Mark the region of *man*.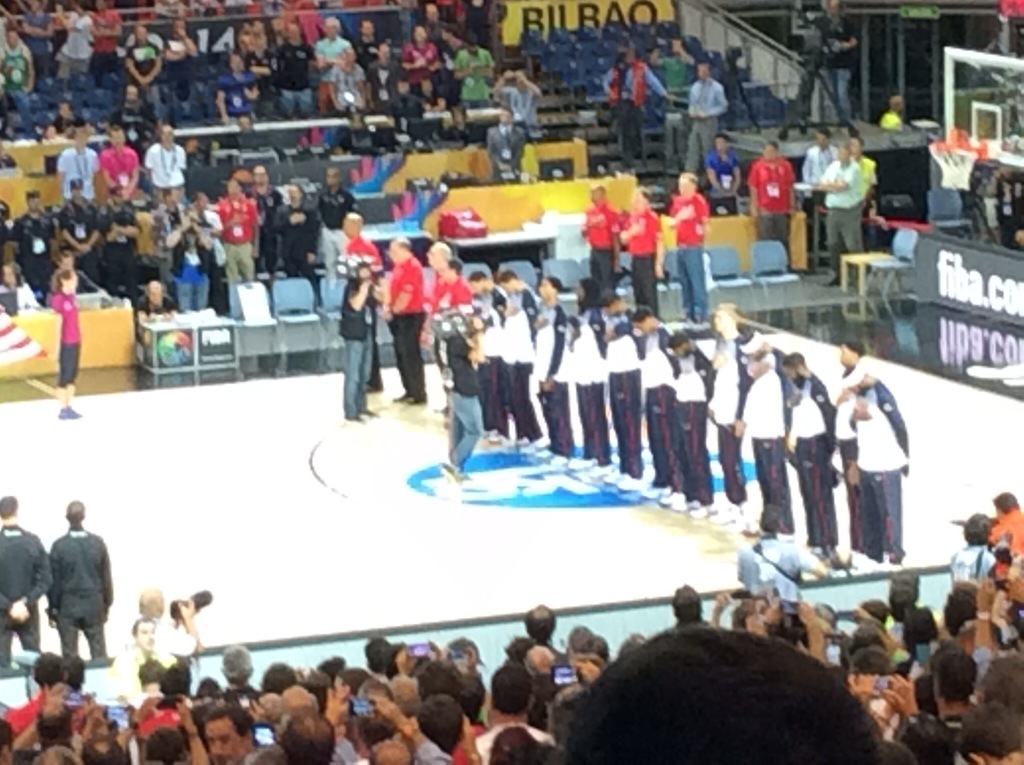
Region: left=733, top=347, right=806, bottom=536.
